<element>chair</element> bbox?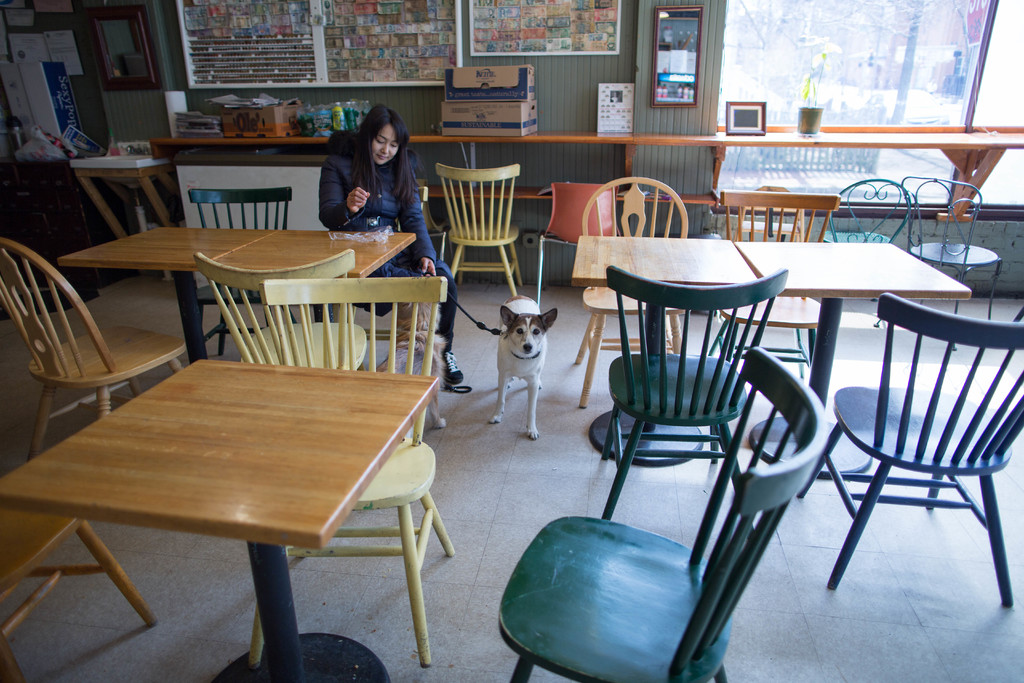
(x1=438, y1=160, x2=525, y2=304)
